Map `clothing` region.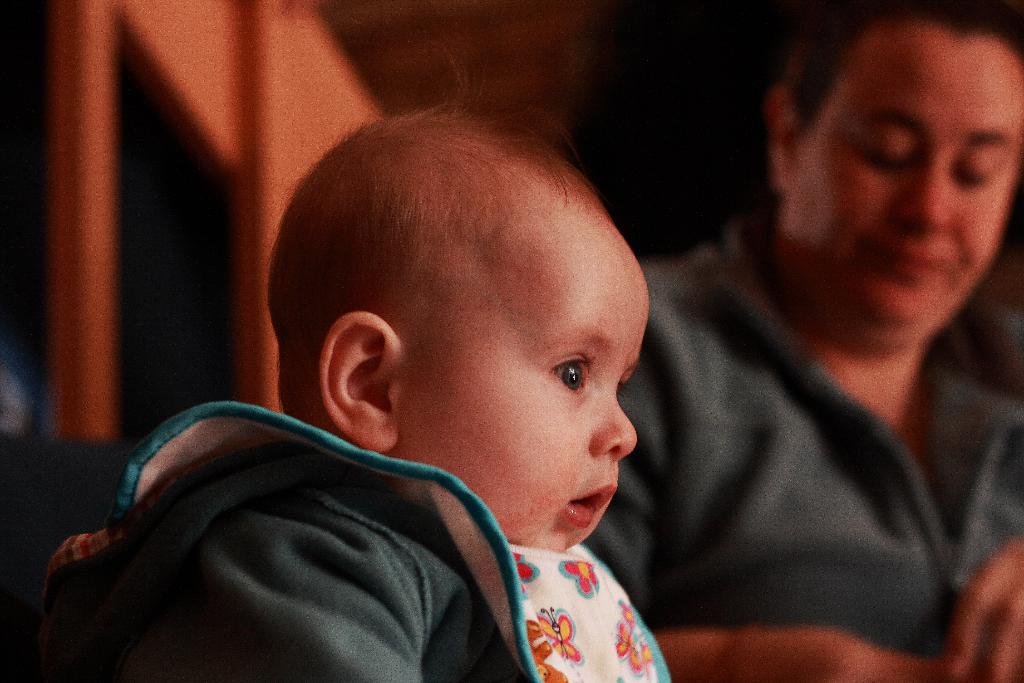
Mapped to x1=579, y1=226, x2=1023, y2=667.
